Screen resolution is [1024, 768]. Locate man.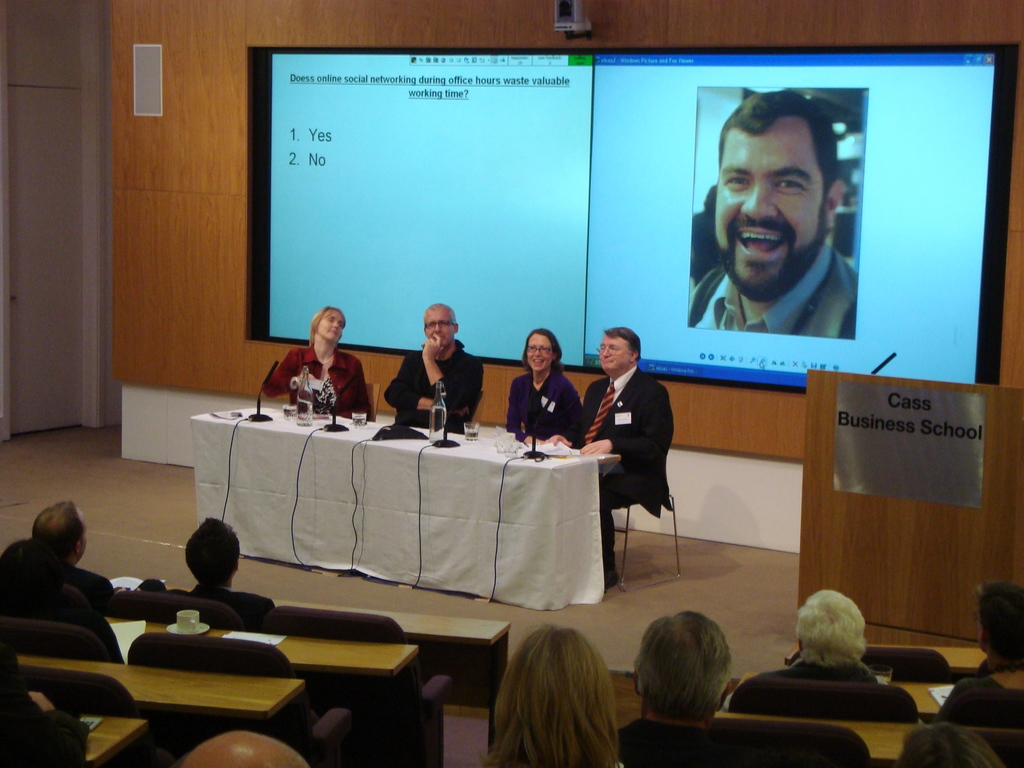
615 606 779 767.
